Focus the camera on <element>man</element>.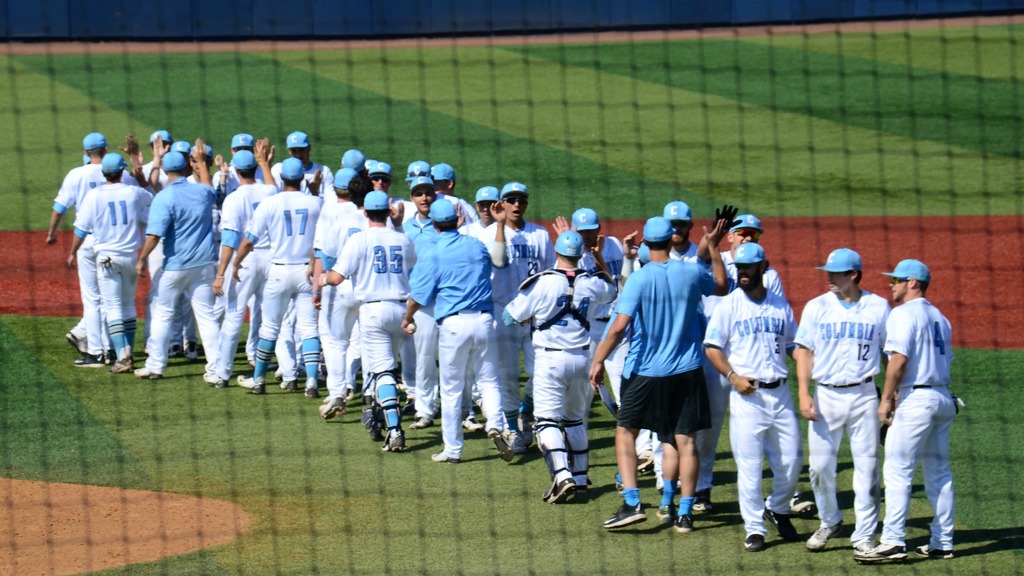
Focus region: box(613, 187, 713, 287).
